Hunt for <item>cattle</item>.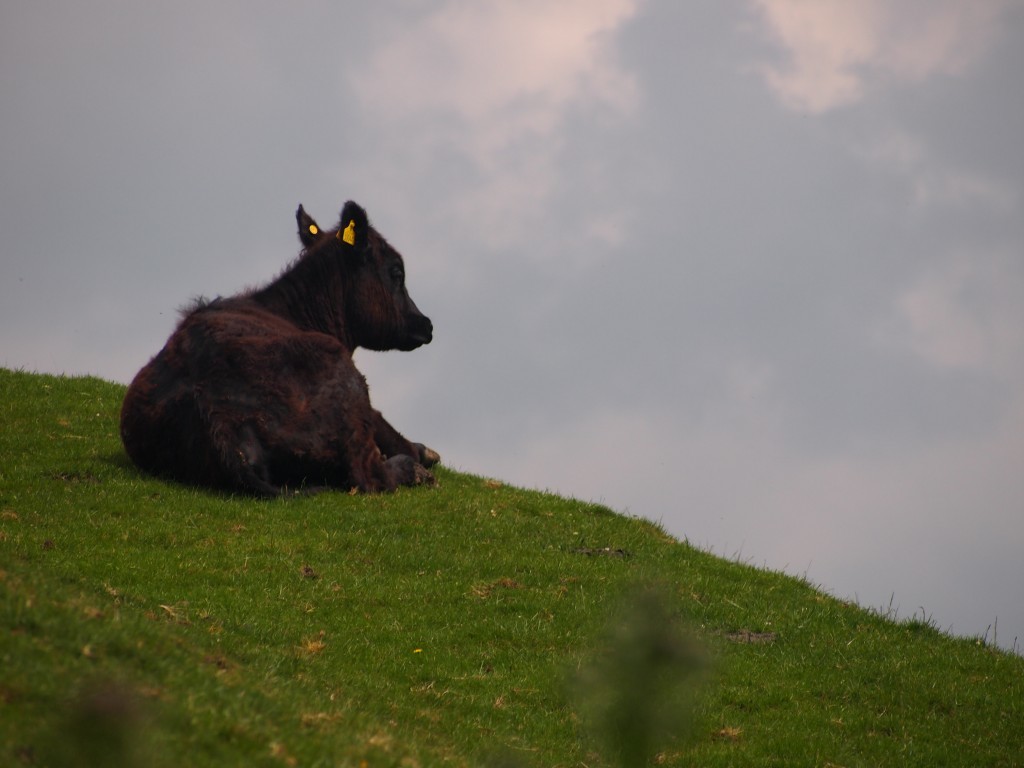
Hunted down at region(123, 184, 463, 501).
